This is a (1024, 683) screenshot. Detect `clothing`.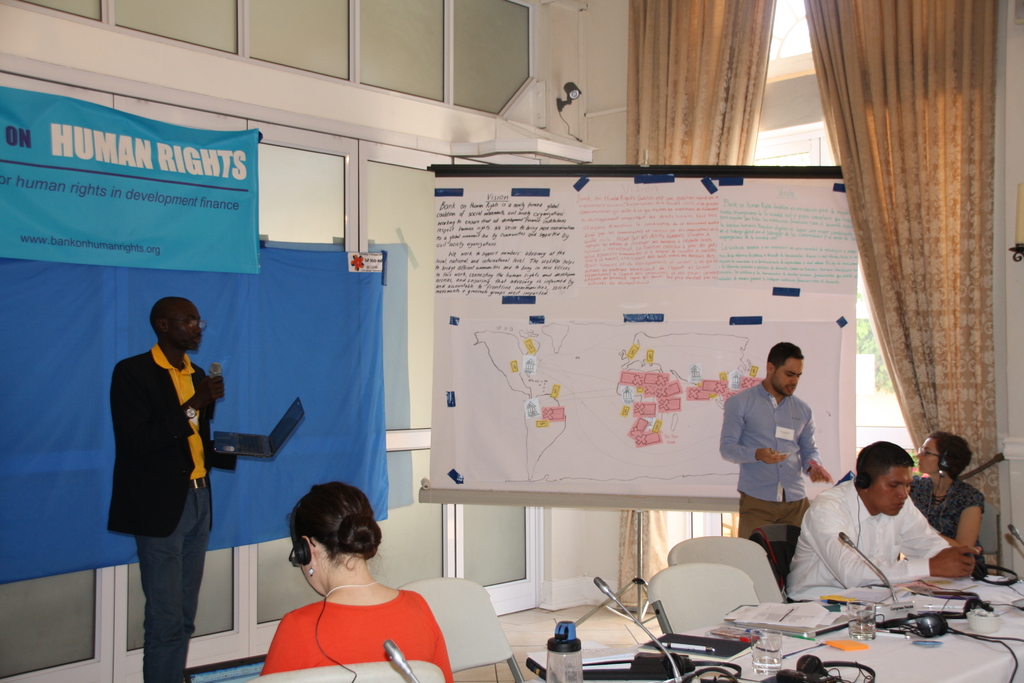
111:311:226:625.
